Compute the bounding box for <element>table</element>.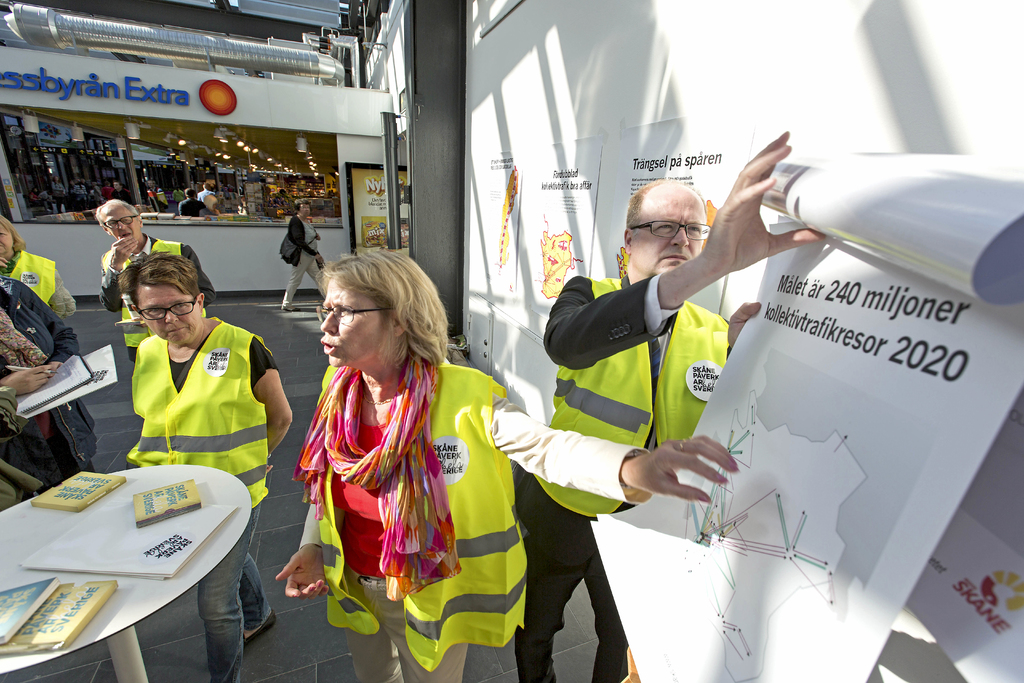
2/450/274/670.
